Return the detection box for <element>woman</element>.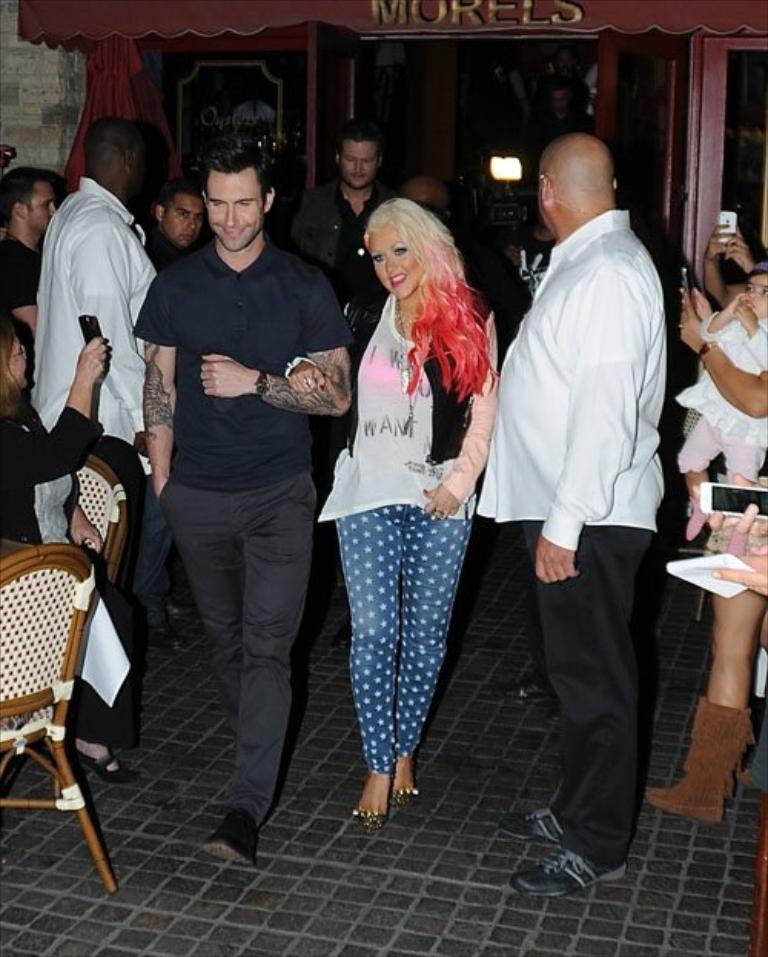
select_region(304, 190, 499, 831).
